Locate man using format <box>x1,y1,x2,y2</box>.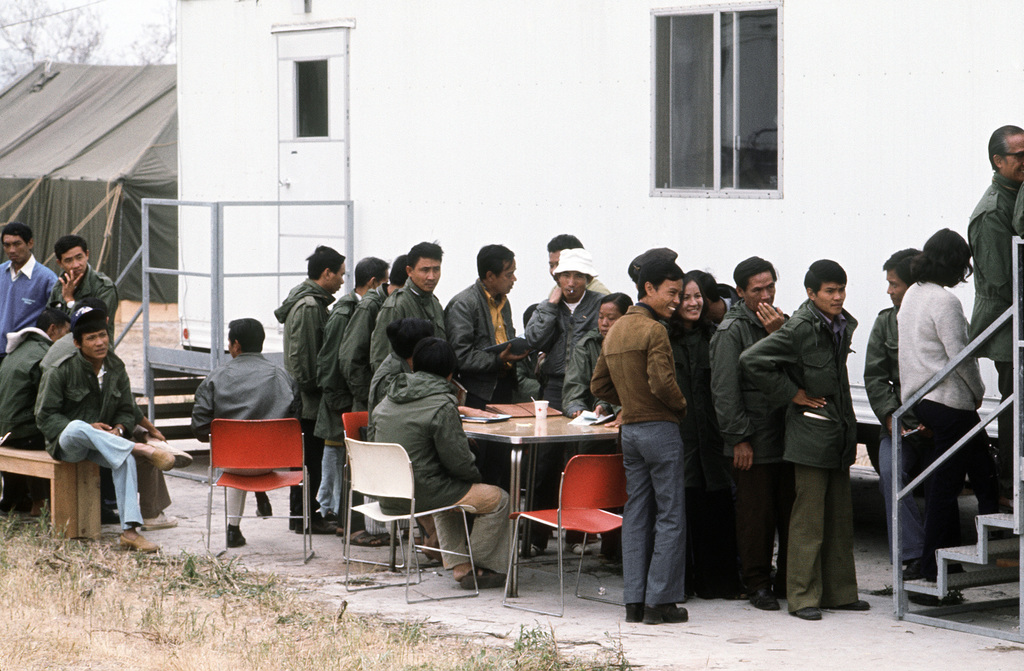
<box>362,326,520,591</box>.
